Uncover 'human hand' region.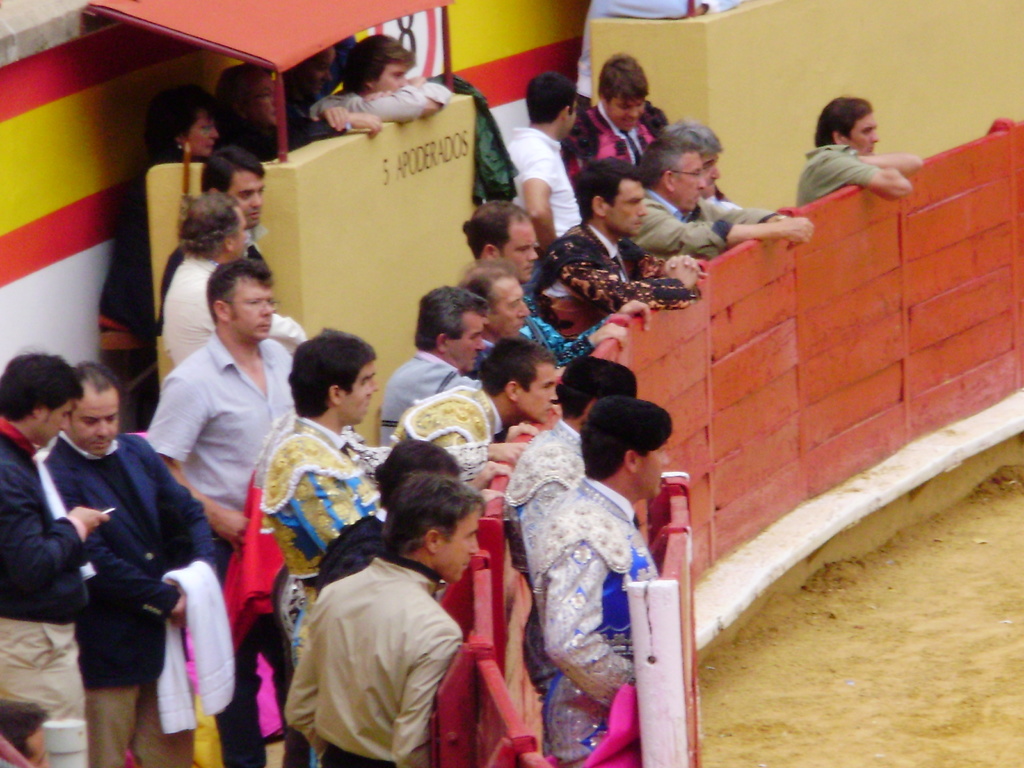
Uncovered: locate(775, 214, 812, 246).
